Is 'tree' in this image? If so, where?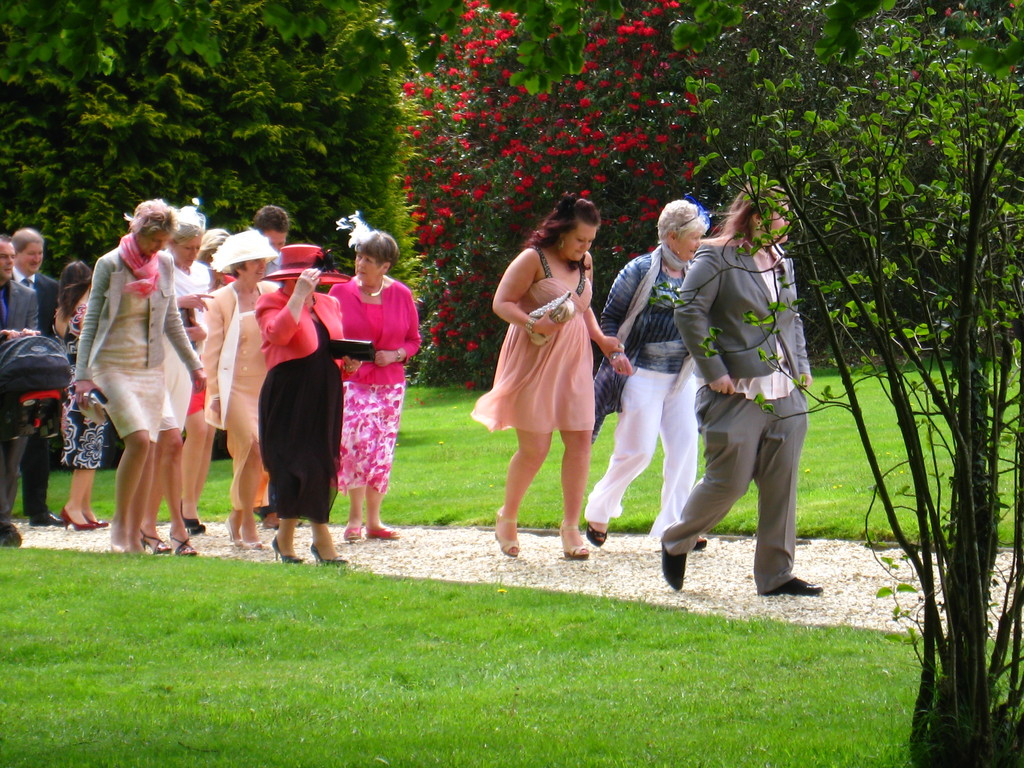
Yes, at bbox=(685, 0, 1023, 373).
